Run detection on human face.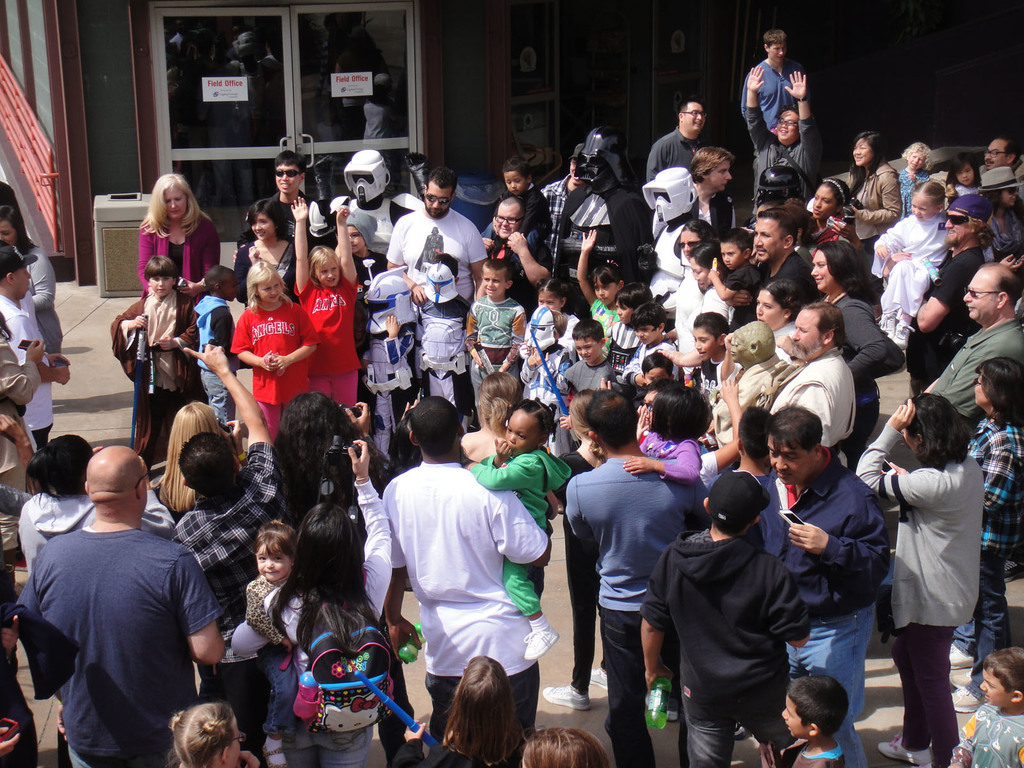
Result: [689, 259, 706, 287].
